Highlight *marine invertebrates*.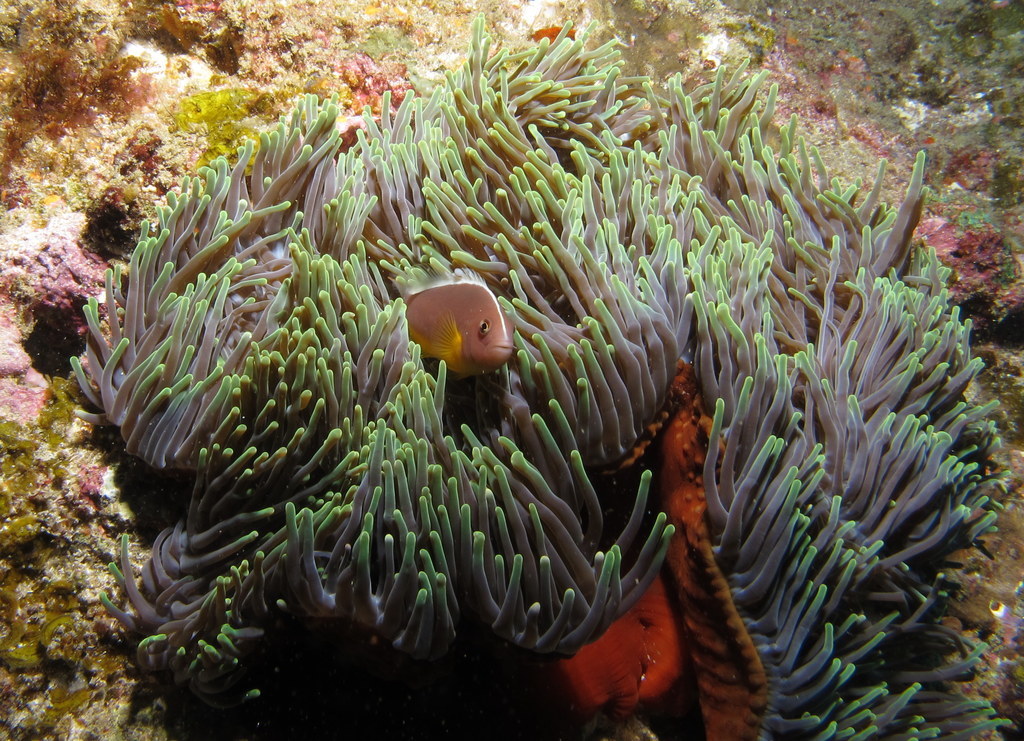
Highlighted region: detection(2, 0, 135, 99).
